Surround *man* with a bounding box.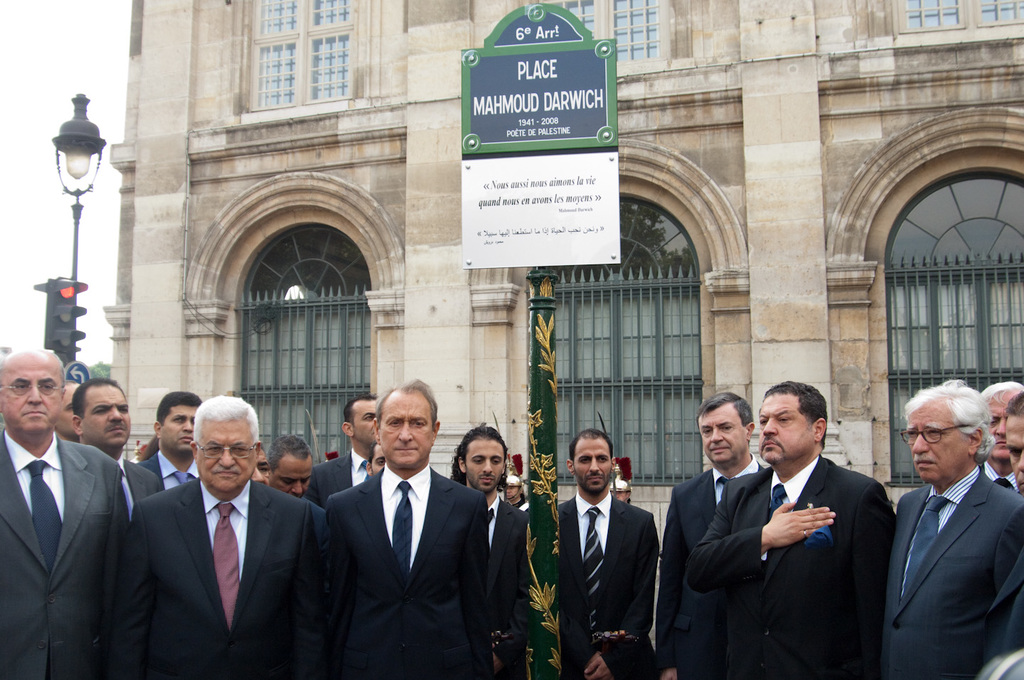
left=888, top=386, right=1019, bottom=676.
